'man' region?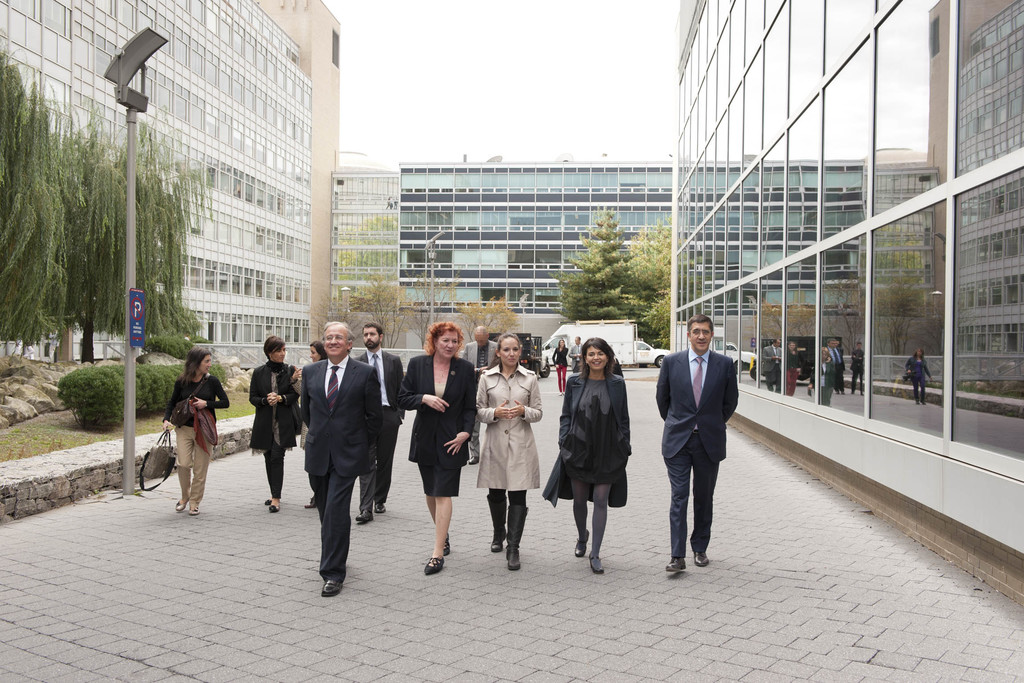
detection(569, 337, 585, 372)
